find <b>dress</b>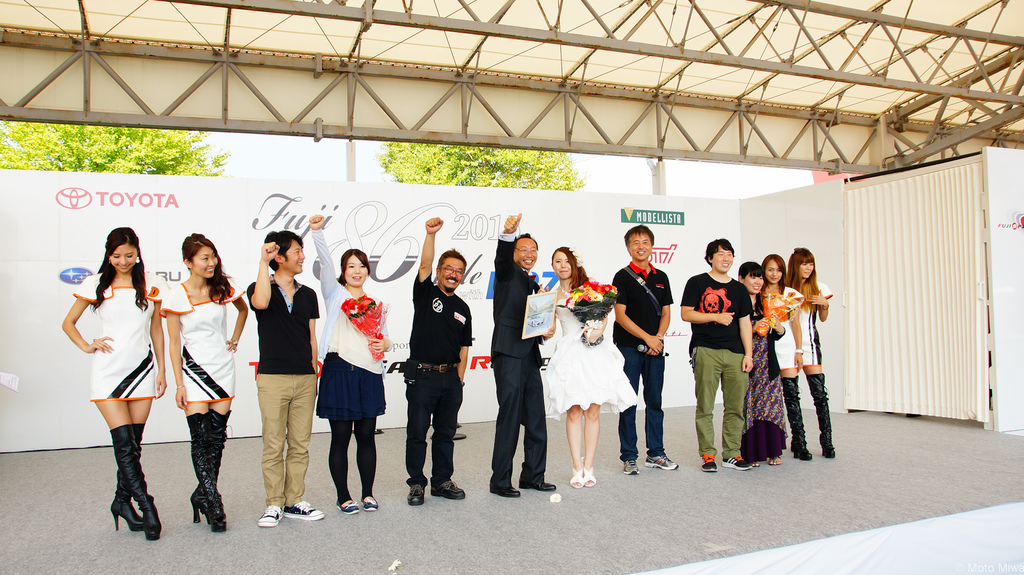
left=807, top=281, right=835, bottom=362
